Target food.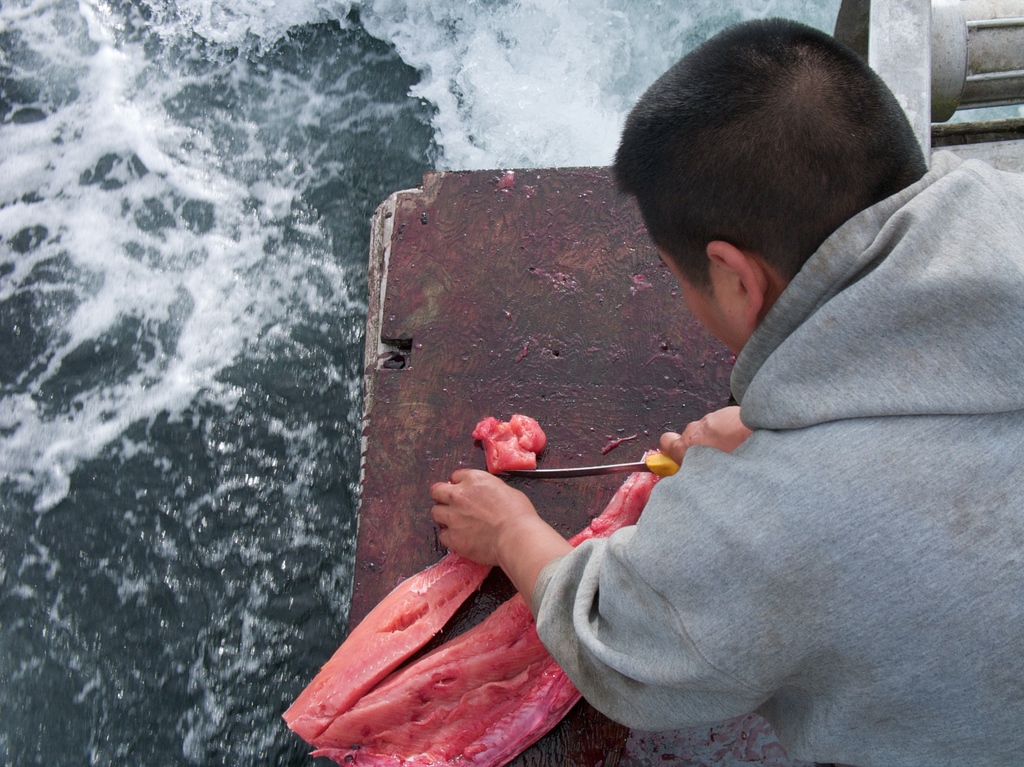
Target region: [x1=470, y1=411, x2=550, y2=470].
